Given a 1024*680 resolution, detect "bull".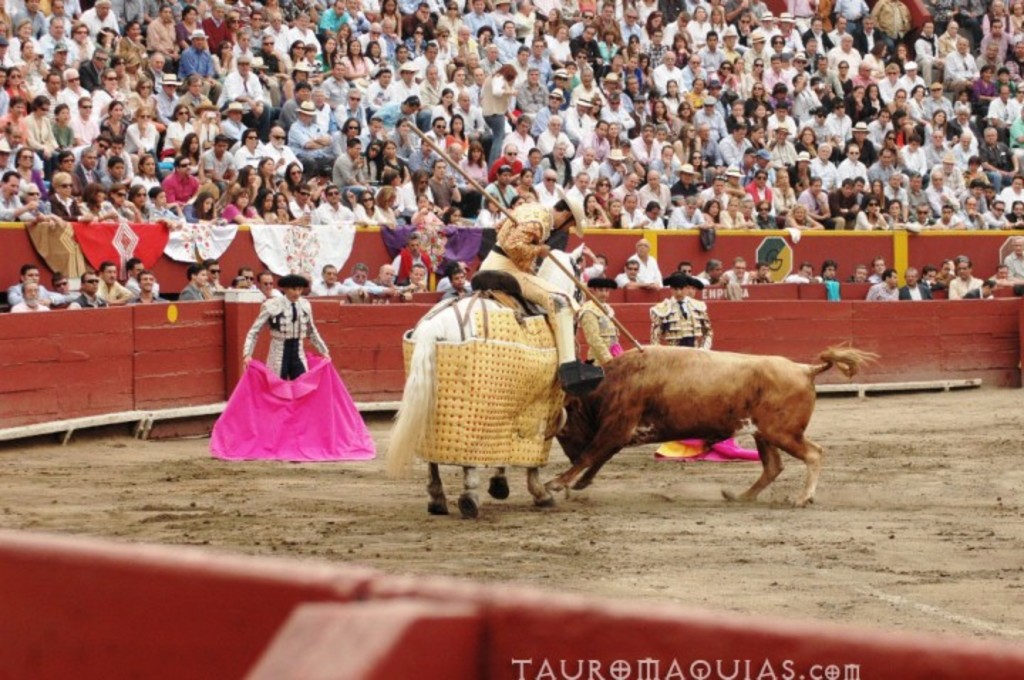
Rect(548, 337, 875, 511).
